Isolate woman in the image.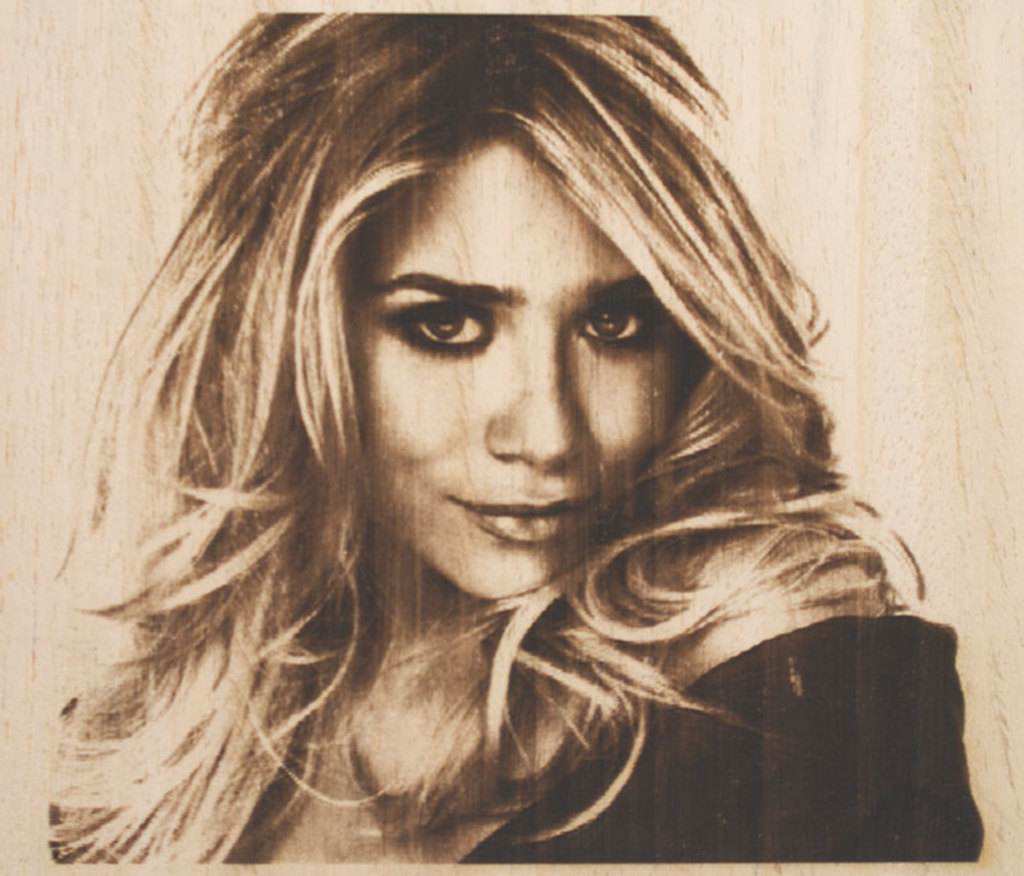
Isolated region: detection(29, 0, 931, 863).
